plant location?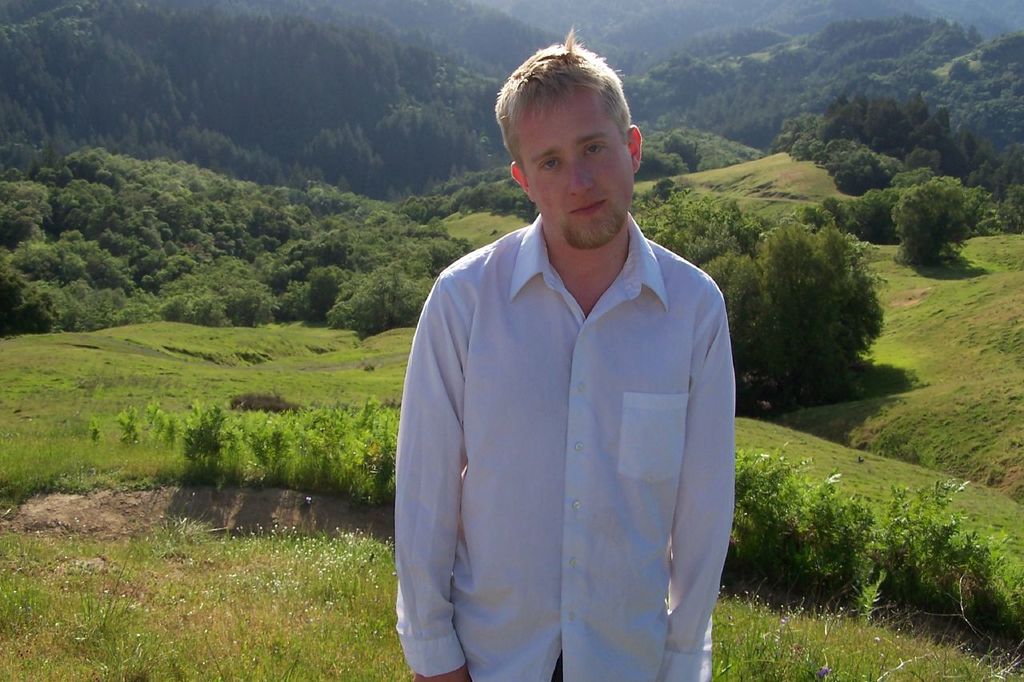
[4,493,412,681]
